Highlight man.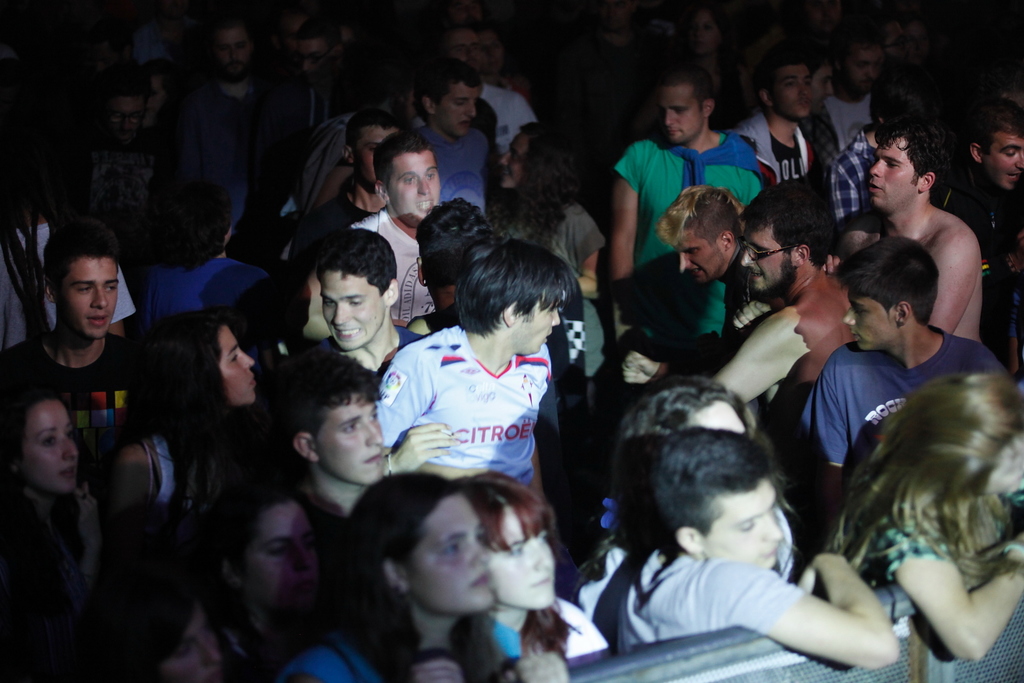
Highlighted region: [350,125,444,325].
